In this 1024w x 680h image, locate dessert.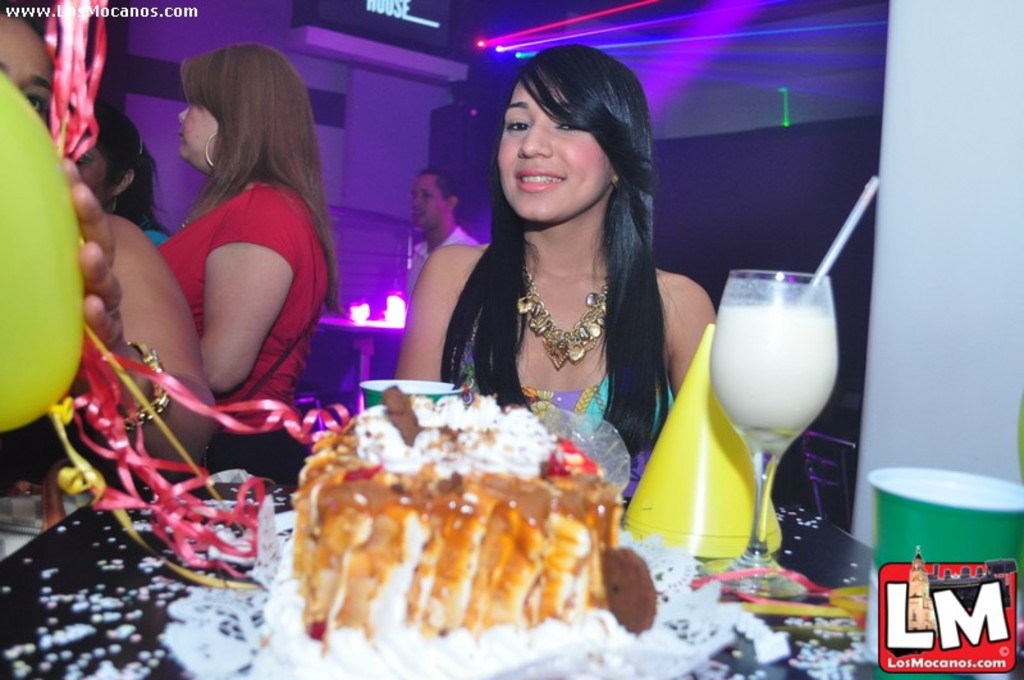
Bounding box: 274 387 673 668.
